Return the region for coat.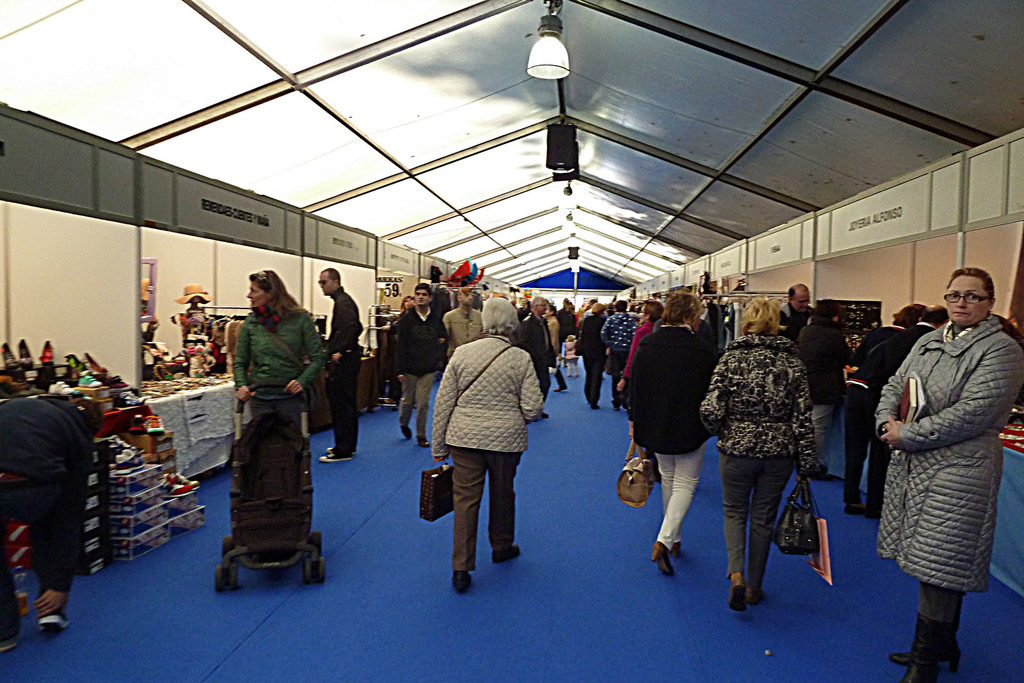
(871, 303, 1006, 604).
